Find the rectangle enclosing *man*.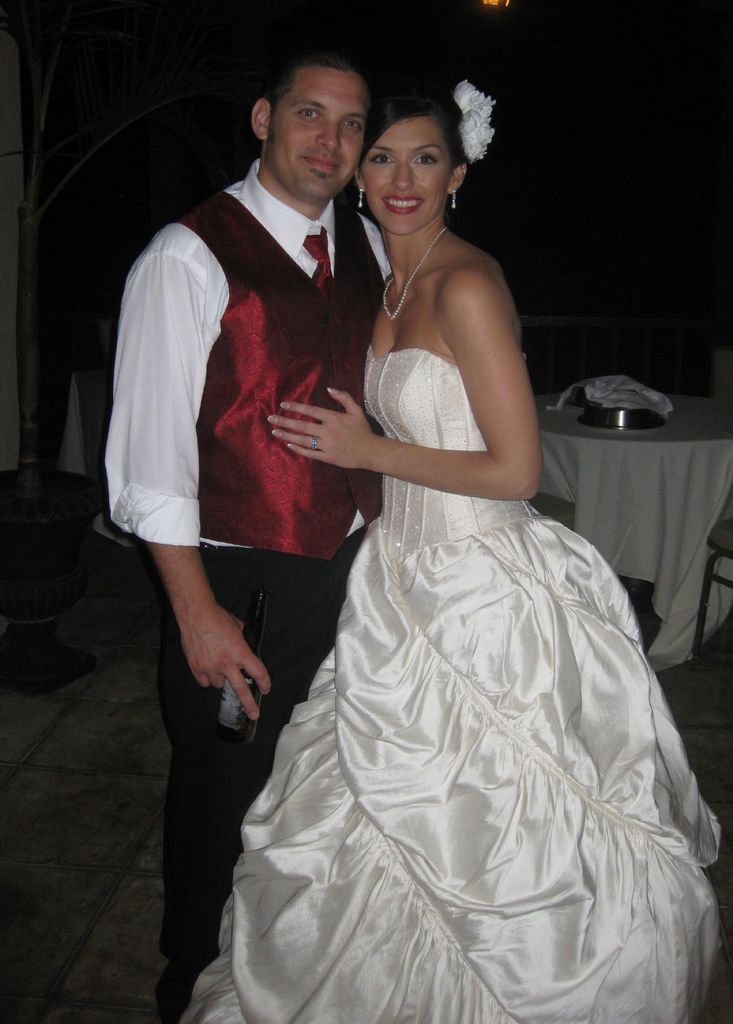
x1=144, y1=70, x2=508, y2=917.
